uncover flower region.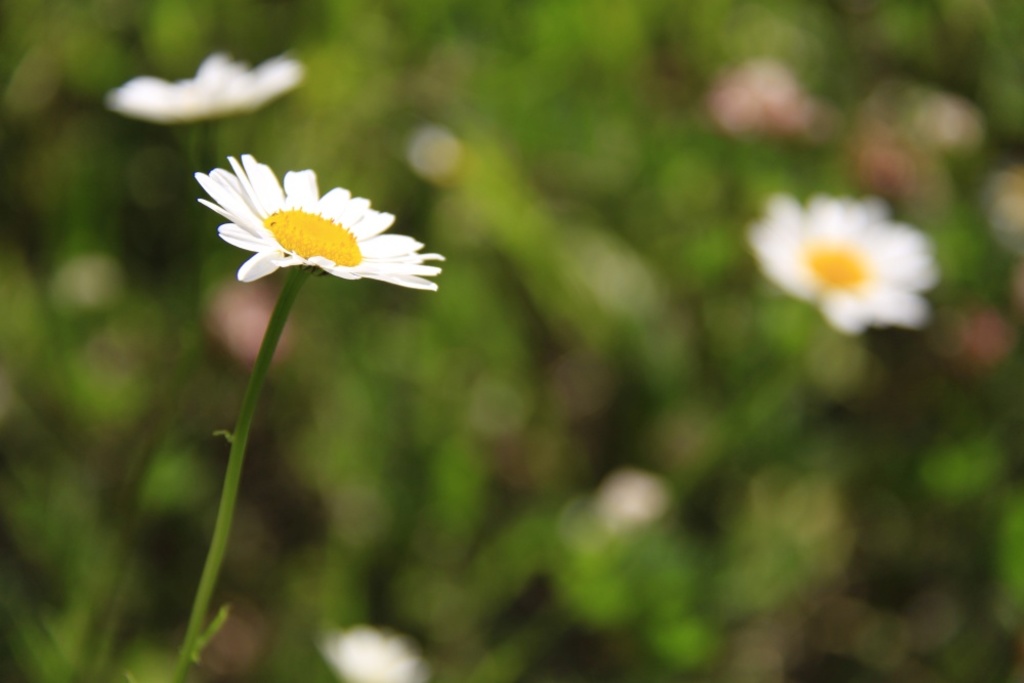
Uncovered: <box>104,48,305,124</box>.
